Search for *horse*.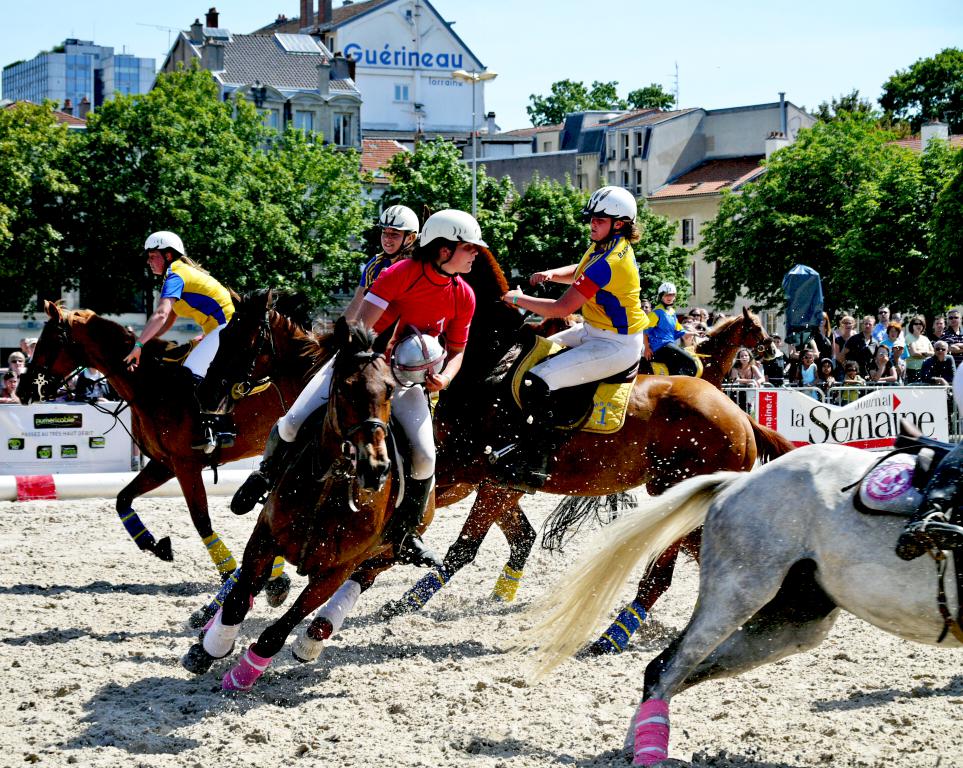
Found at x1=11, y1=293, x2=302, y2=587.
